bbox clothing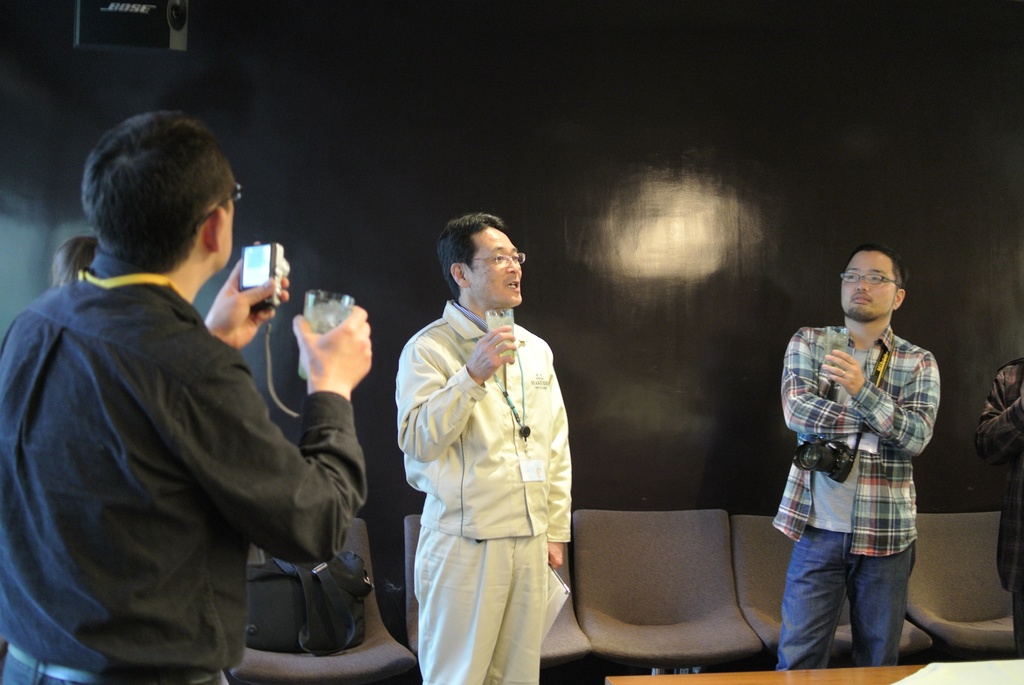
(x1=772, y1=324, x2=942, y2=672)
